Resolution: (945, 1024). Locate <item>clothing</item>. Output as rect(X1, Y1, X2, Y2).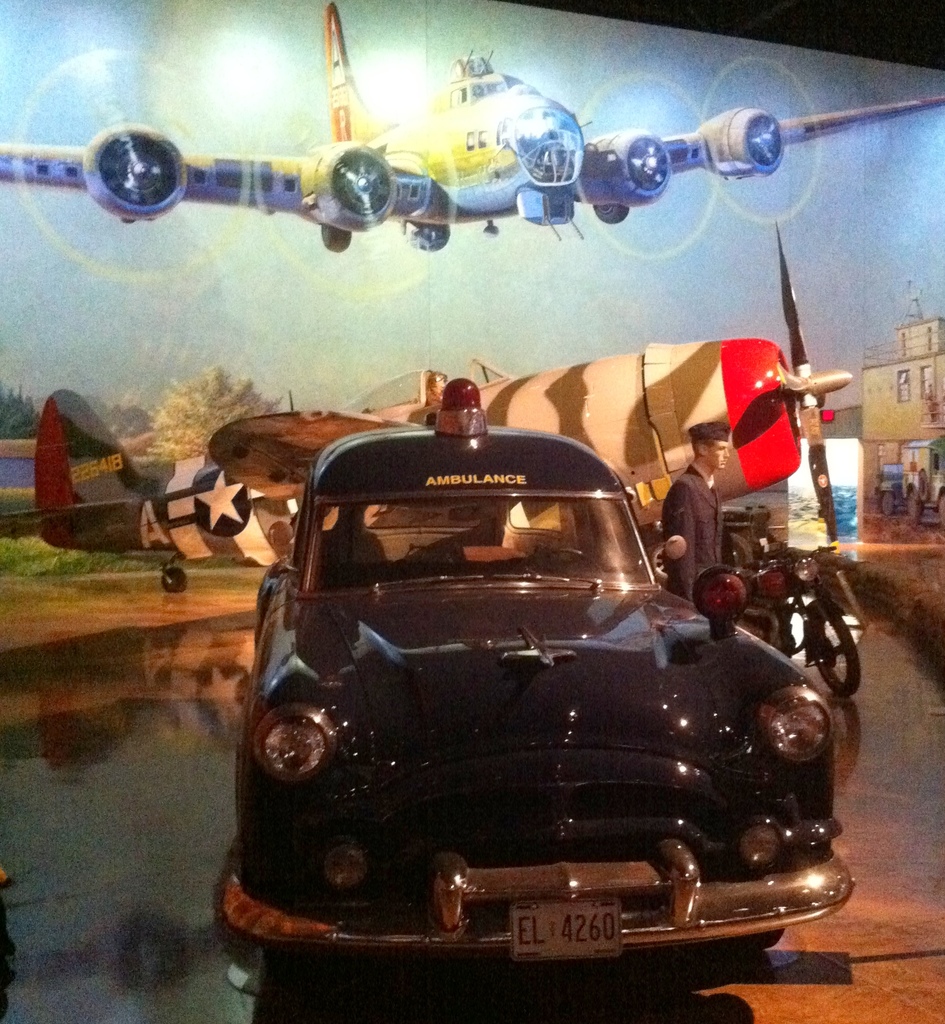
rect(653, 456, 732, 601).
